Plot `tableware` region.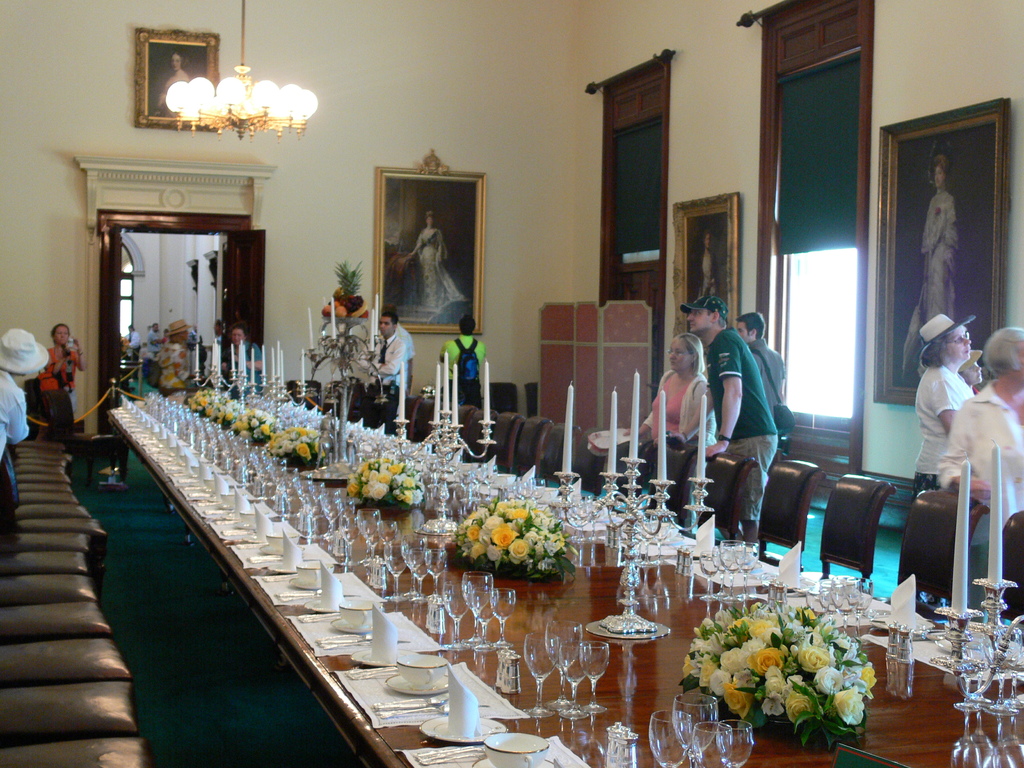
Plotted at left=305, top=596, right=347, bottom=614.
